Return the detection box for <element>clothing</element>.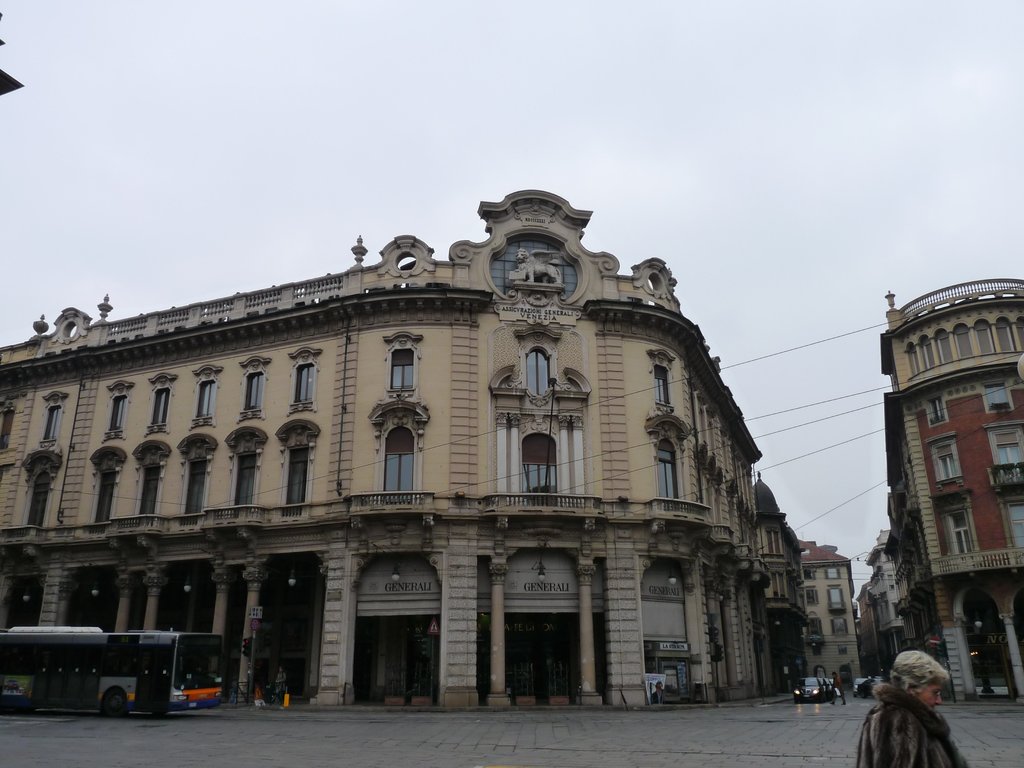
[x1=230, y1=683, x2=239, y2=699].
